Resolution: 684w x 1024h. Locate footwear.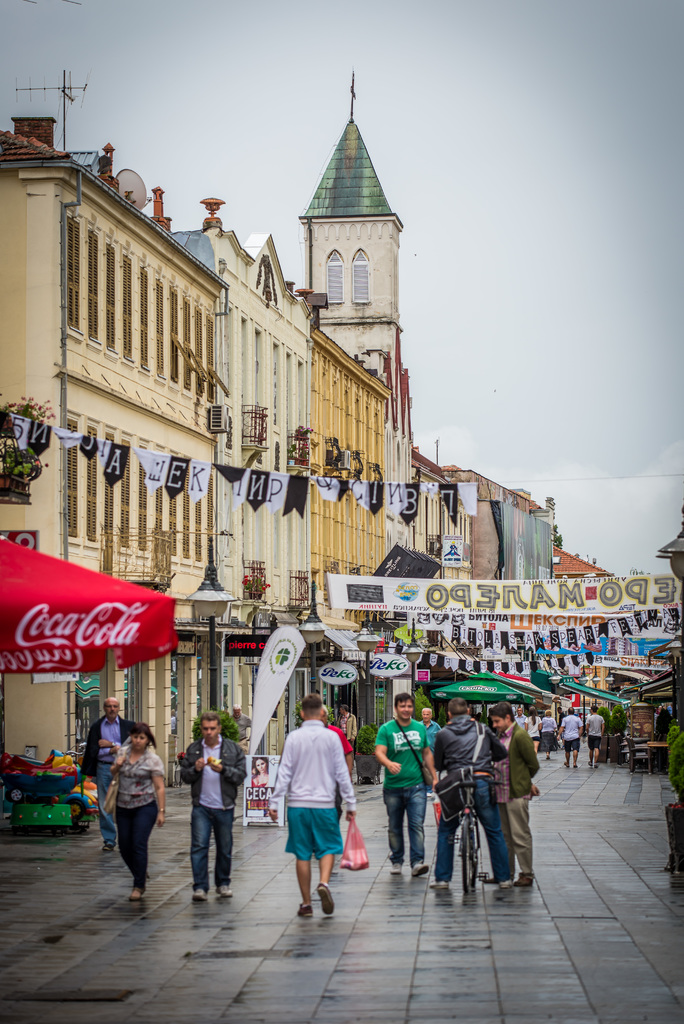
430:880:452:890.
